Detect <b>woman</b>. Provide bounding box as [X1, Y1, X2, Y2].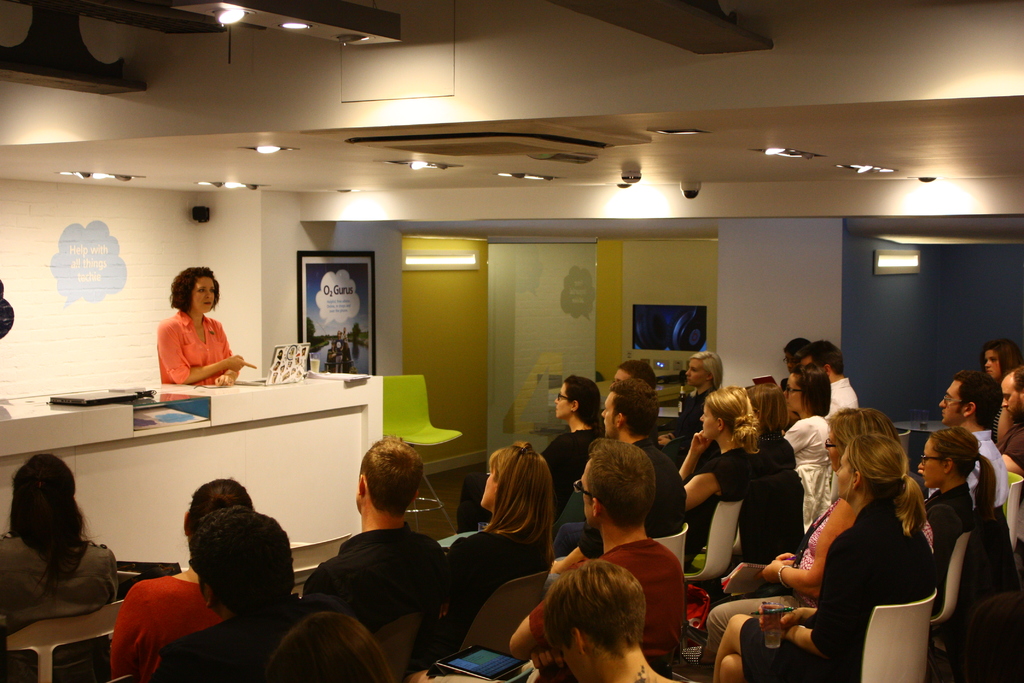
[678, 388, 764, 564].
